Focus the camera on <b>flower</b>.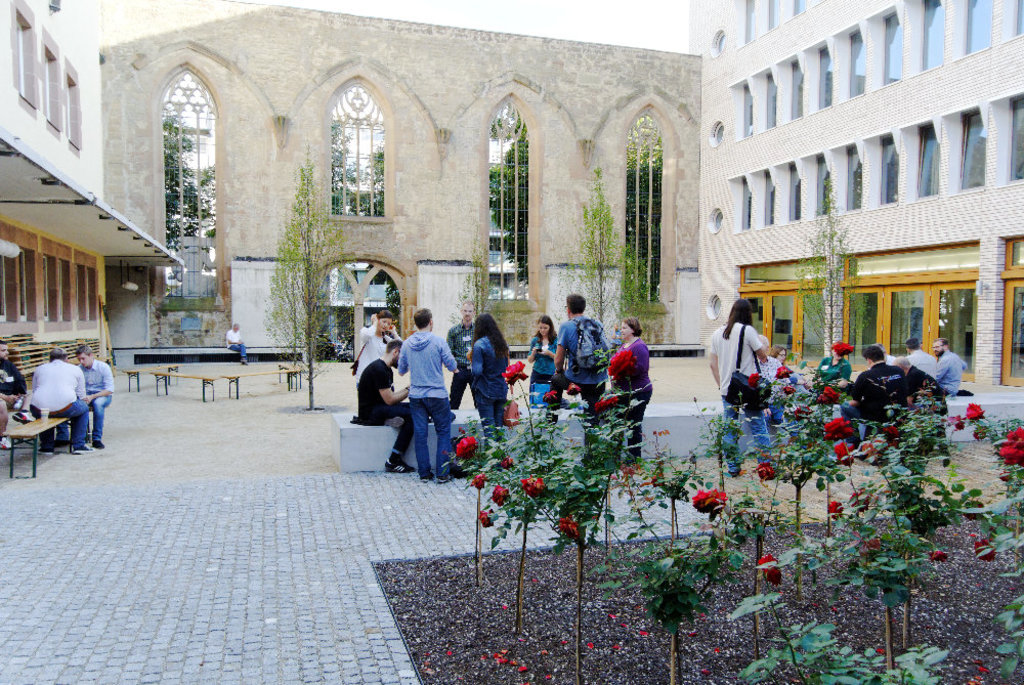
Focus region: pyautogui.locateOnScreen(850, 485, 870, 508).
